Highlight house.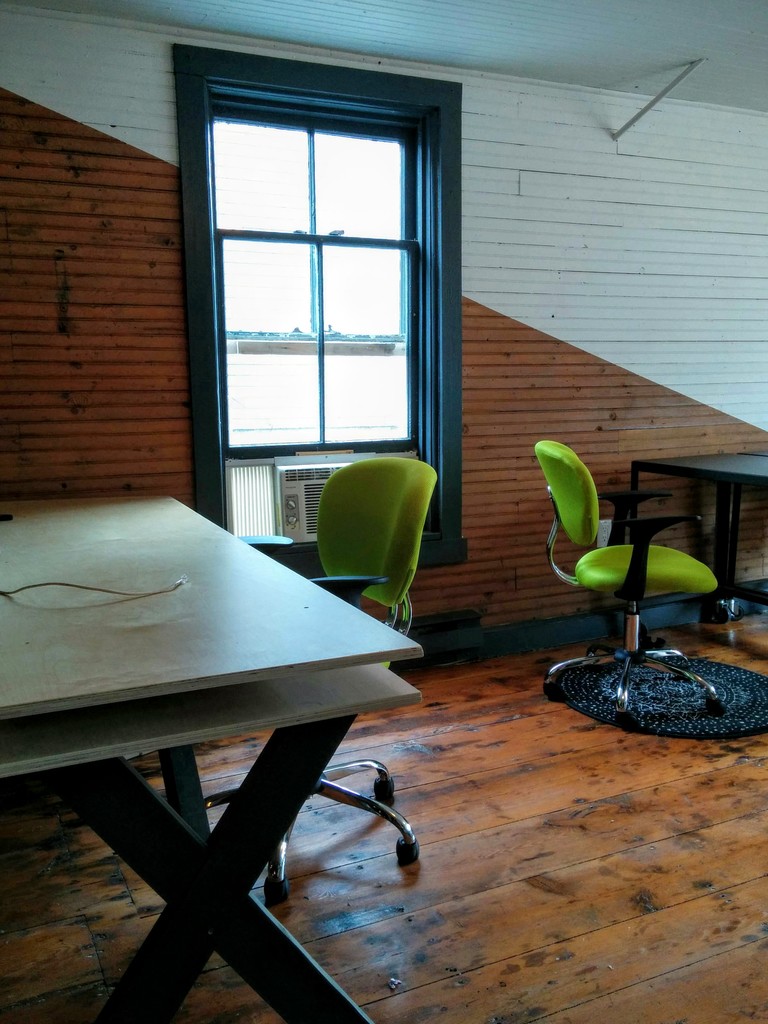
Highlighted region: bbox(0, 3, 720, 904).
